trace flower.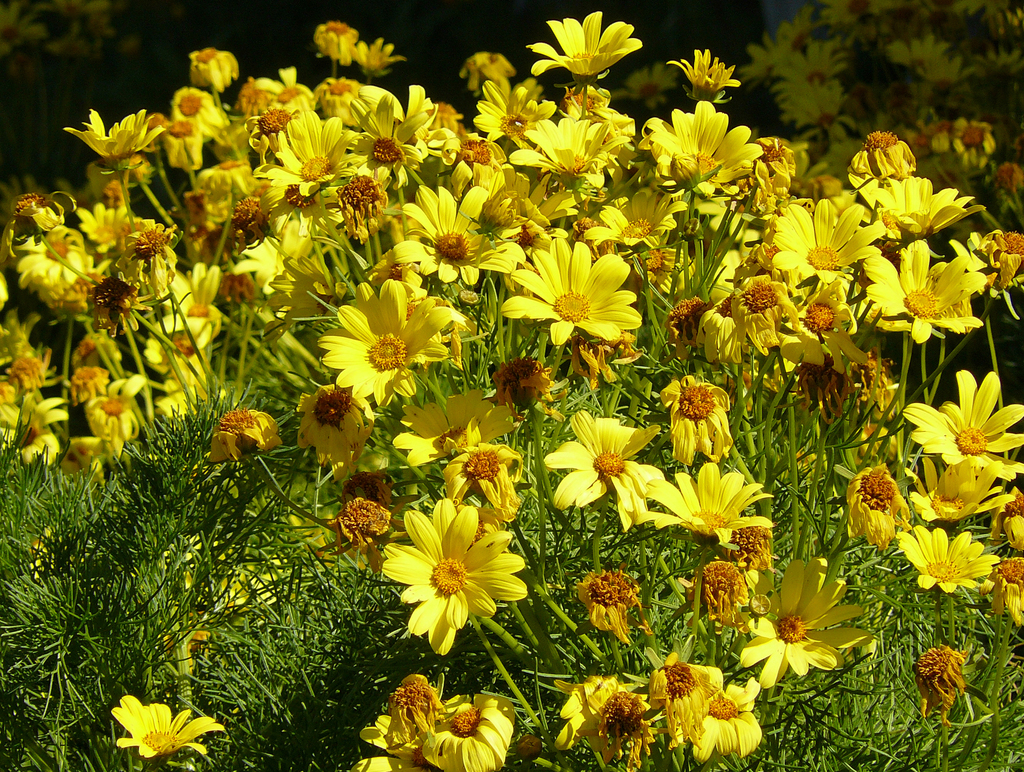
Traced to box(733, 561, 874, 689).
